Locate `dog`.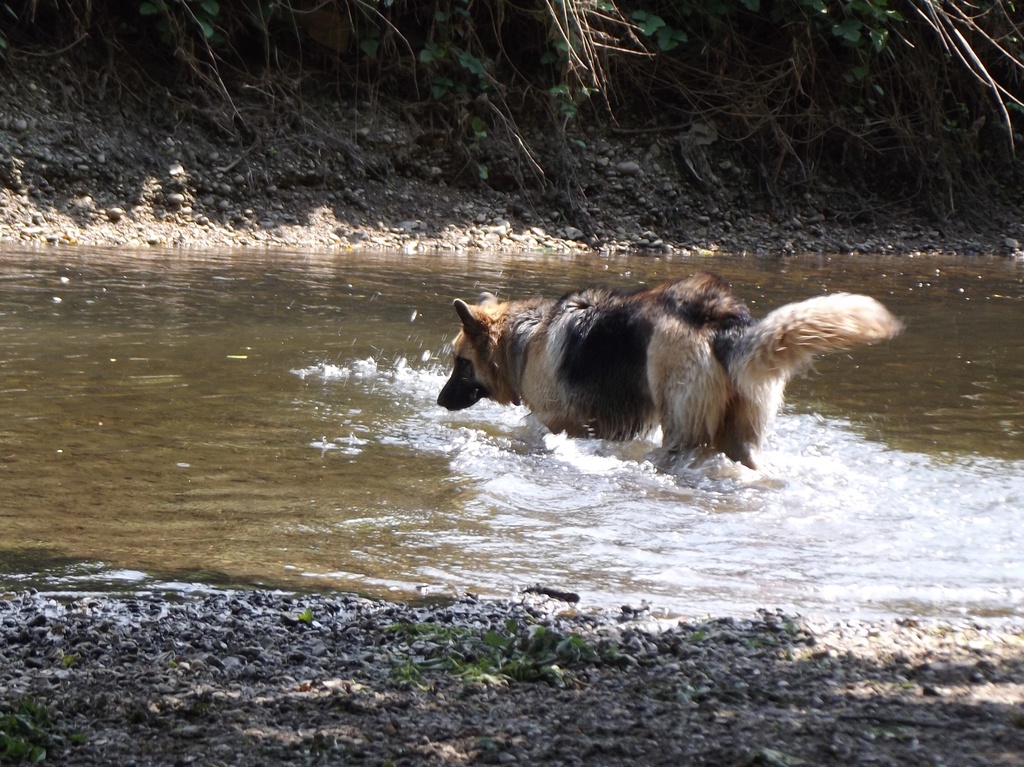
Bounding box: [left=435, top=273, right=913, bottom=463].
